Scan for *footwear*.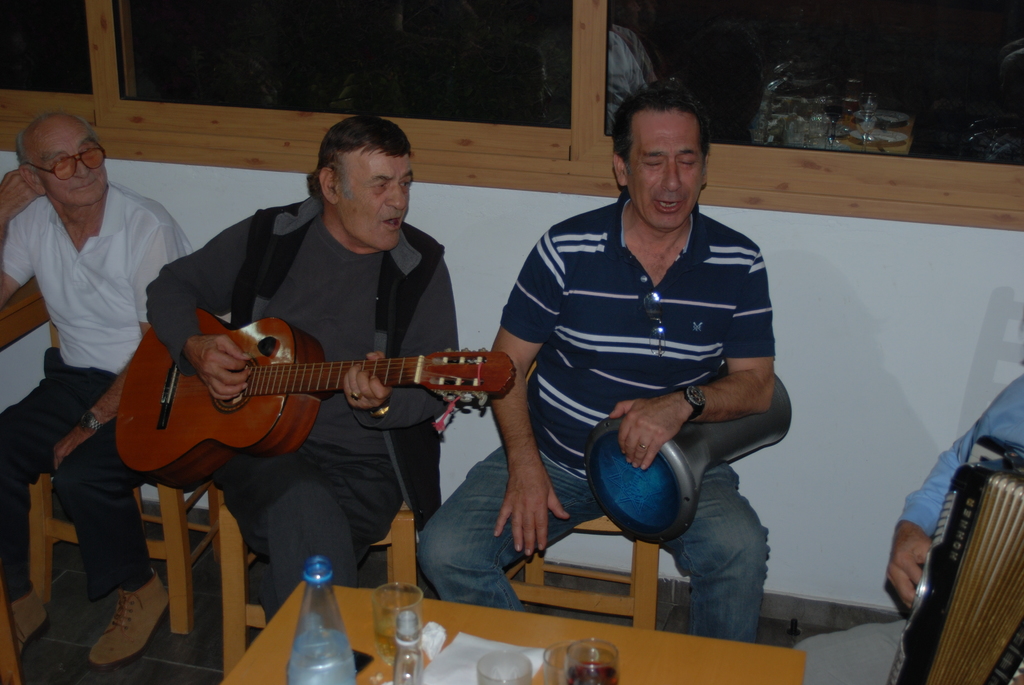
Scan result: (left=12, top=594, right=56, bottom=662).
